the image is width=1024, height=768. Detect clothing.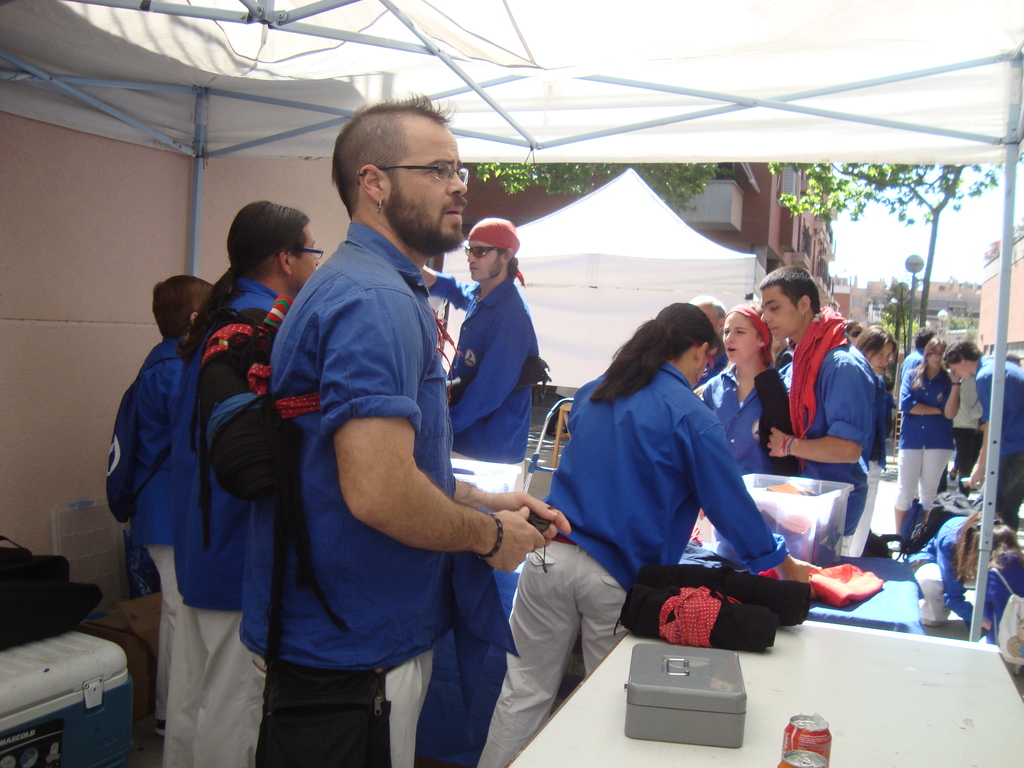
Detection: select_region(694, 363, 772, 477).
